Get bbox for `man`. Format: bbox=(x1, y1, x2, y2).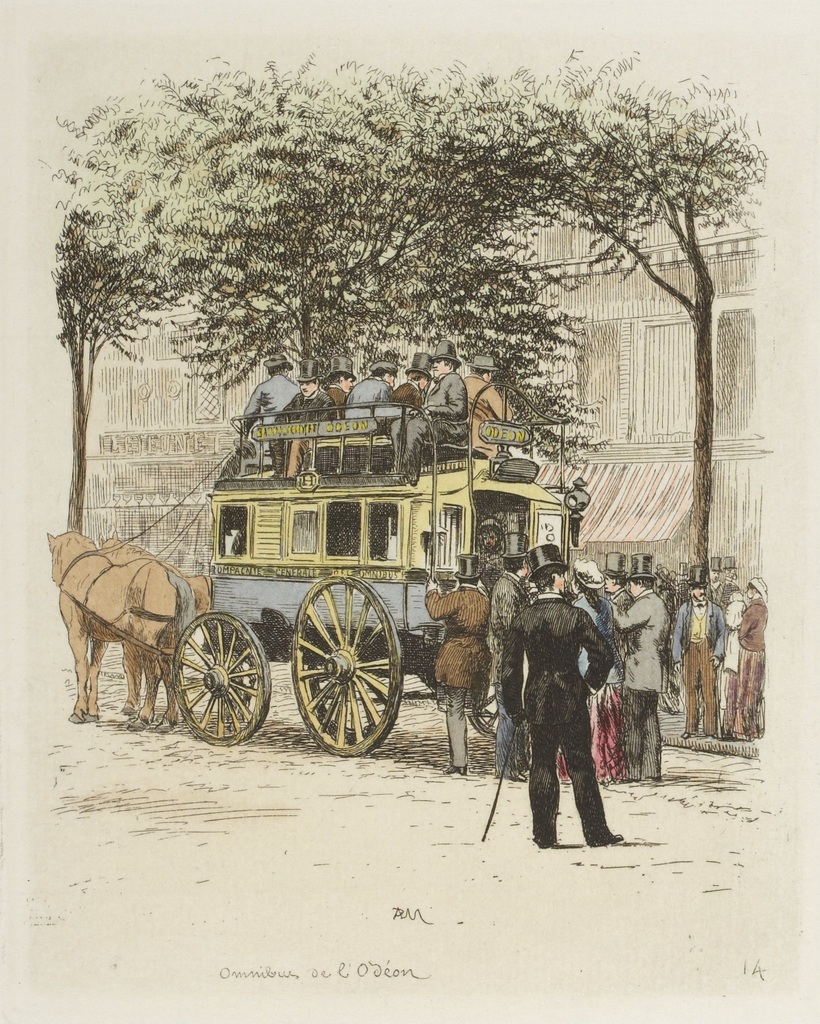
bbox=(721, 552, 741, 598).
